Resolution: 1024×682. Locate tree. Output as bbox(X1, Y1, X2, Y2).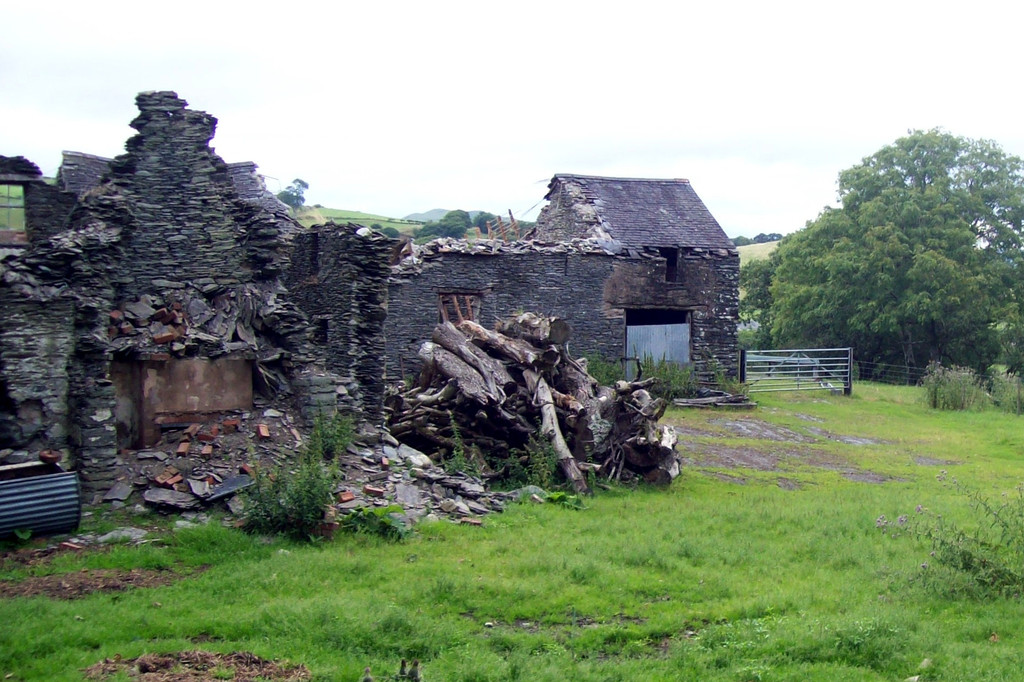
bbox(276, 178, 308, 215).
